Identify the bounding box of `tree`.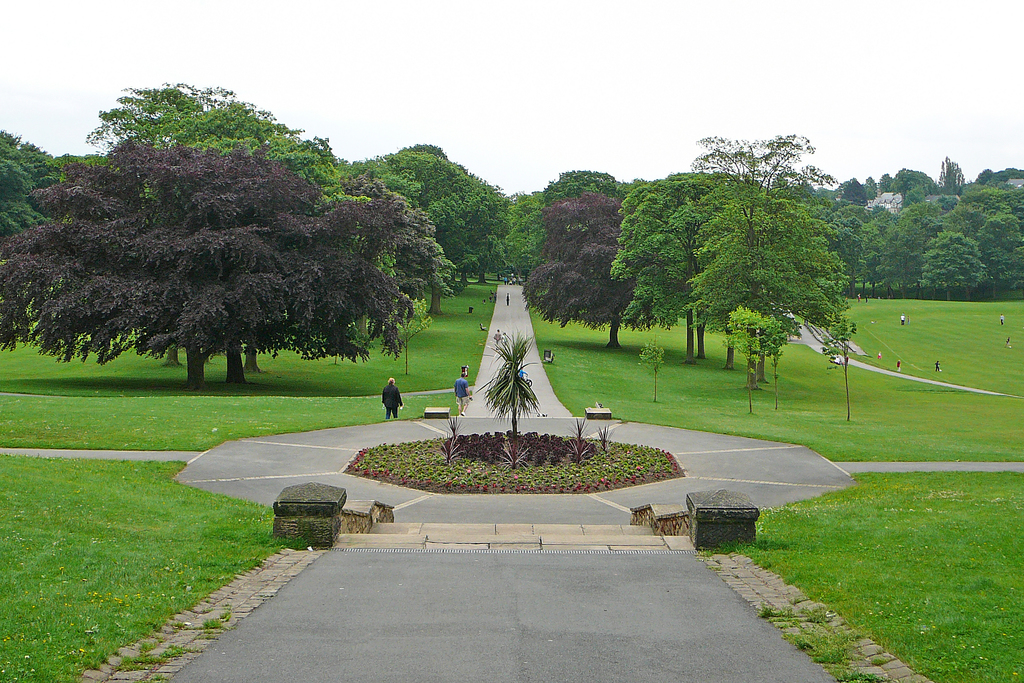
{"x1": 818, "y1": 294, "x2": 874, "y2": 429}.
